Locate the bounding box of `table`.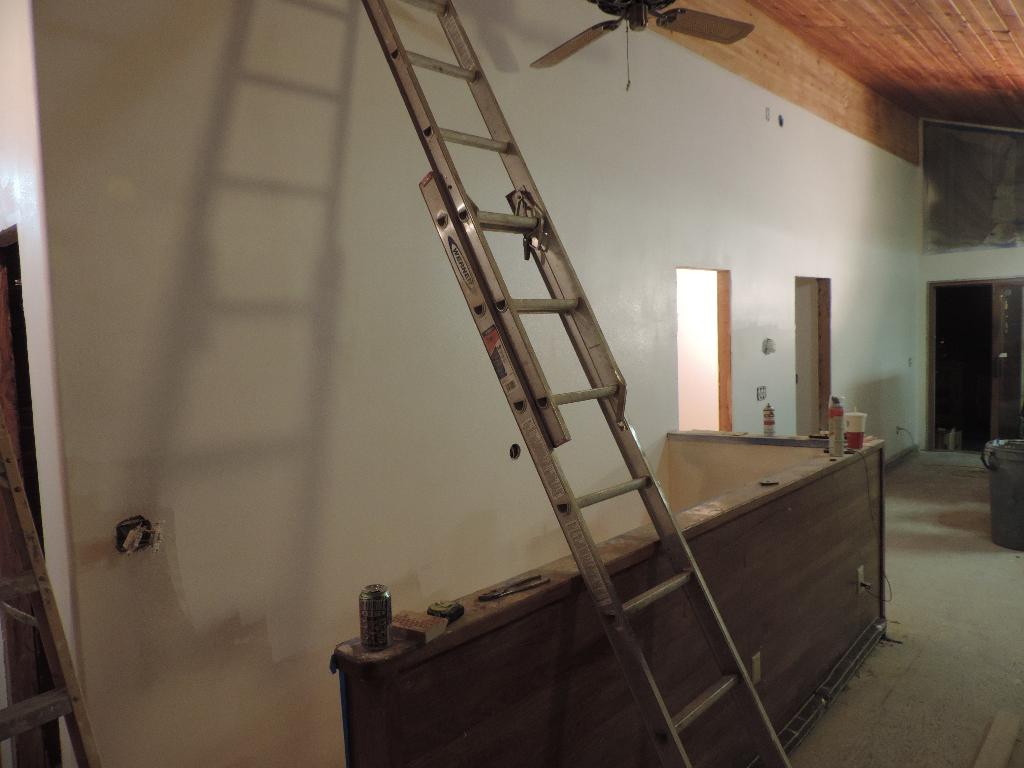
Bounding box: (left=312, top=419, right=913, bottom=767).
